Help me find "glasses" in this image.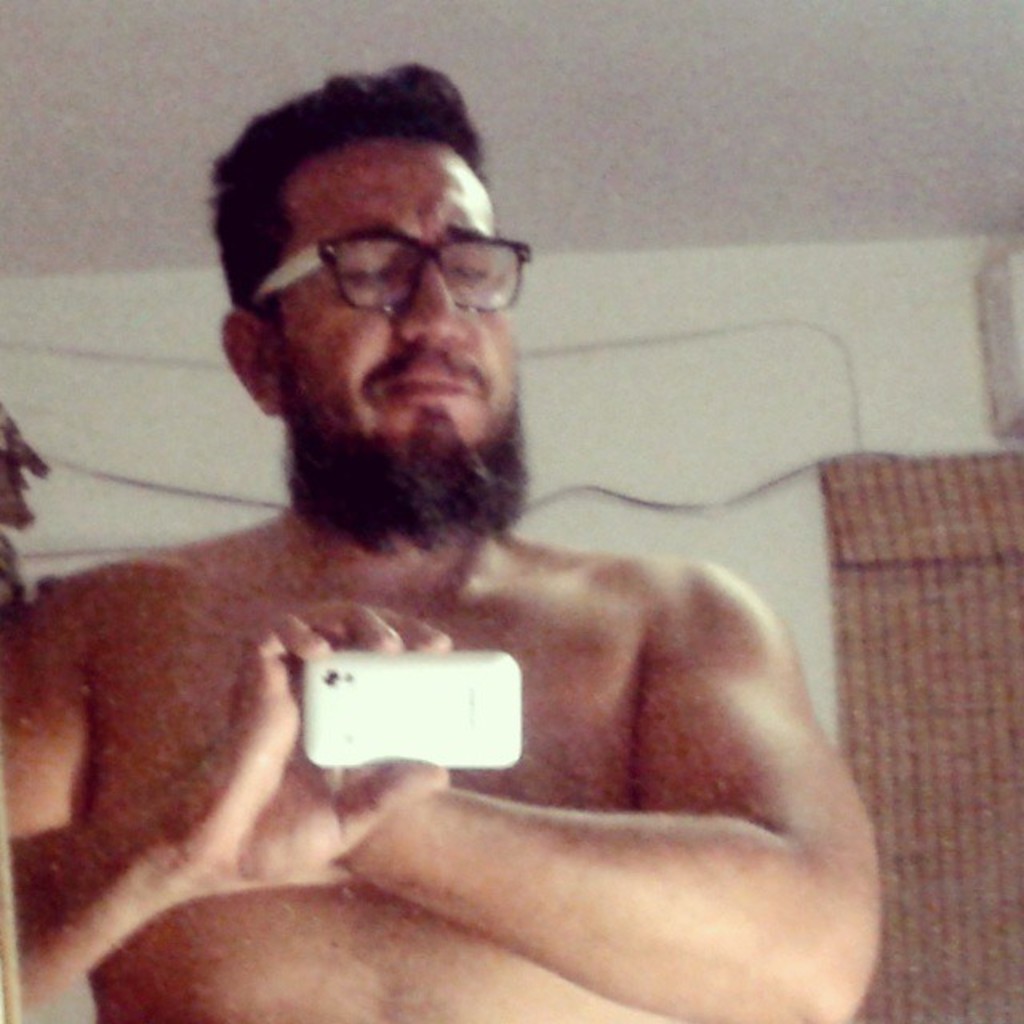
Found it: Rect(224, 198, 536, 328).
